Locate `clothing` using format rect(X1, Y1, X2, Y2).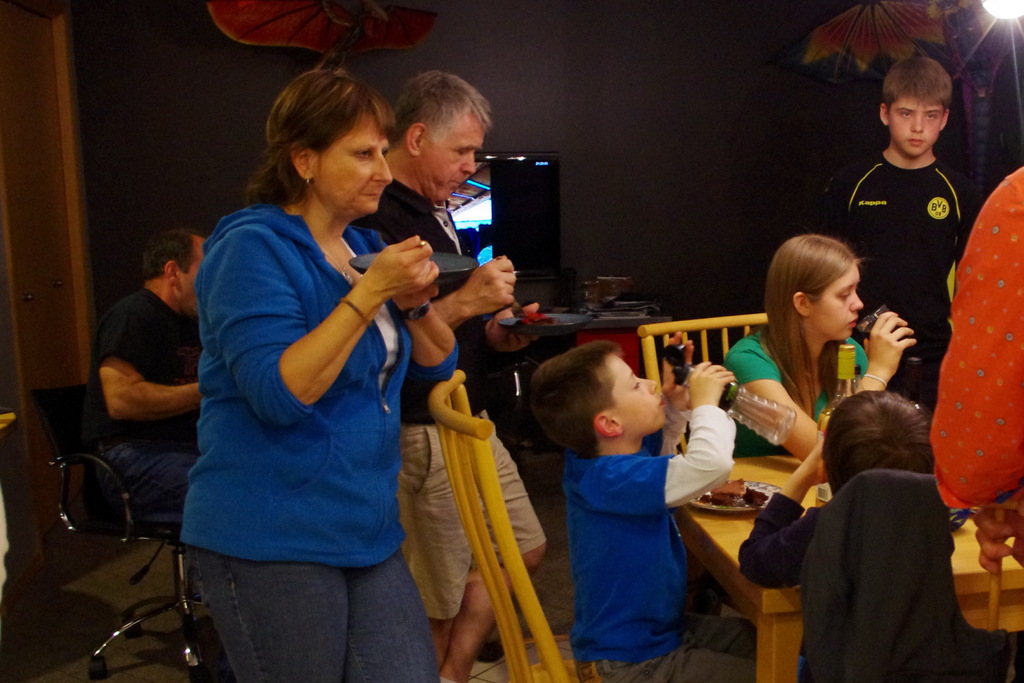
rect(349, 179, 544, 623).
